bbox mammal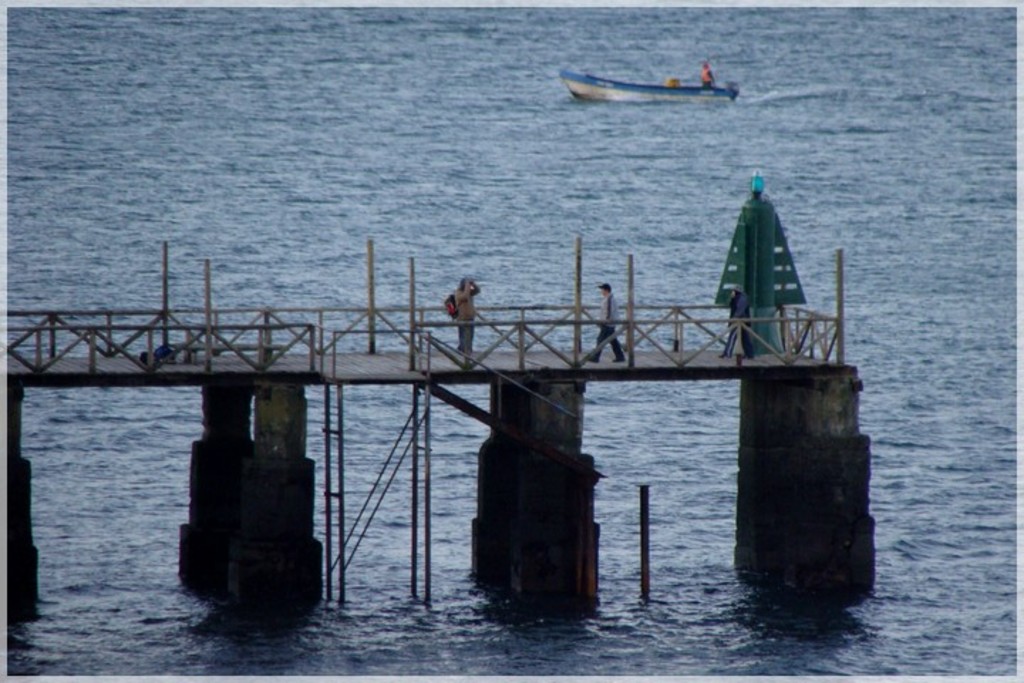
[x1=700, y1=60, x2=714, y2=91]
